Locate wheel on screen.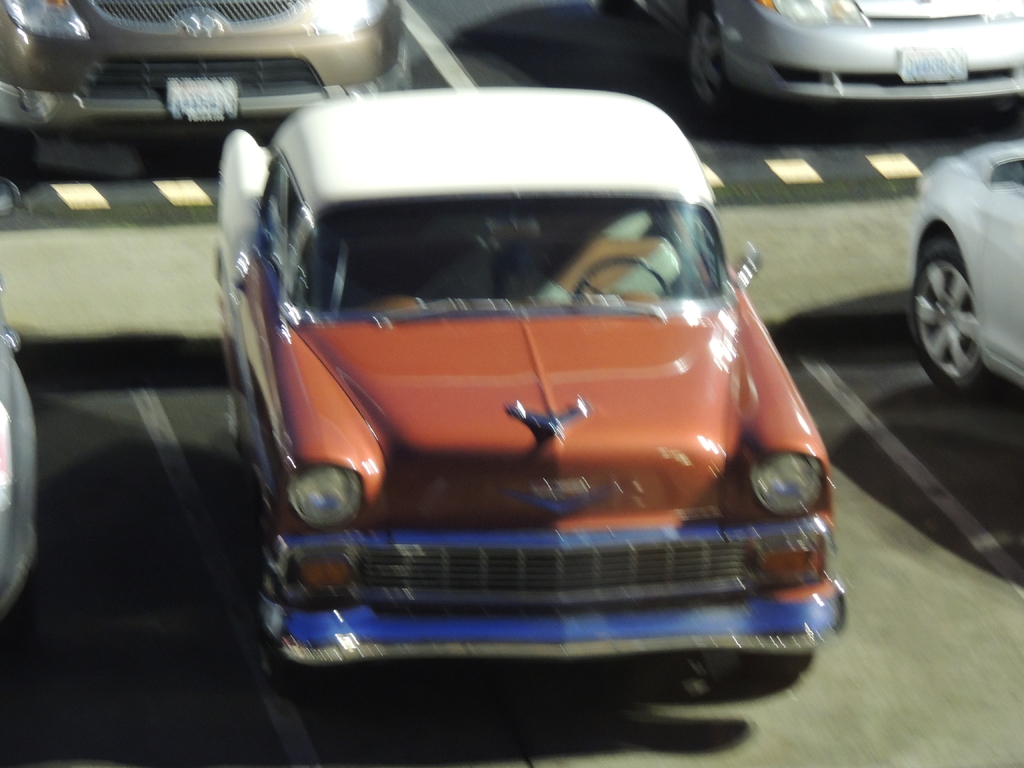
On screen at [736,651,810,678].
